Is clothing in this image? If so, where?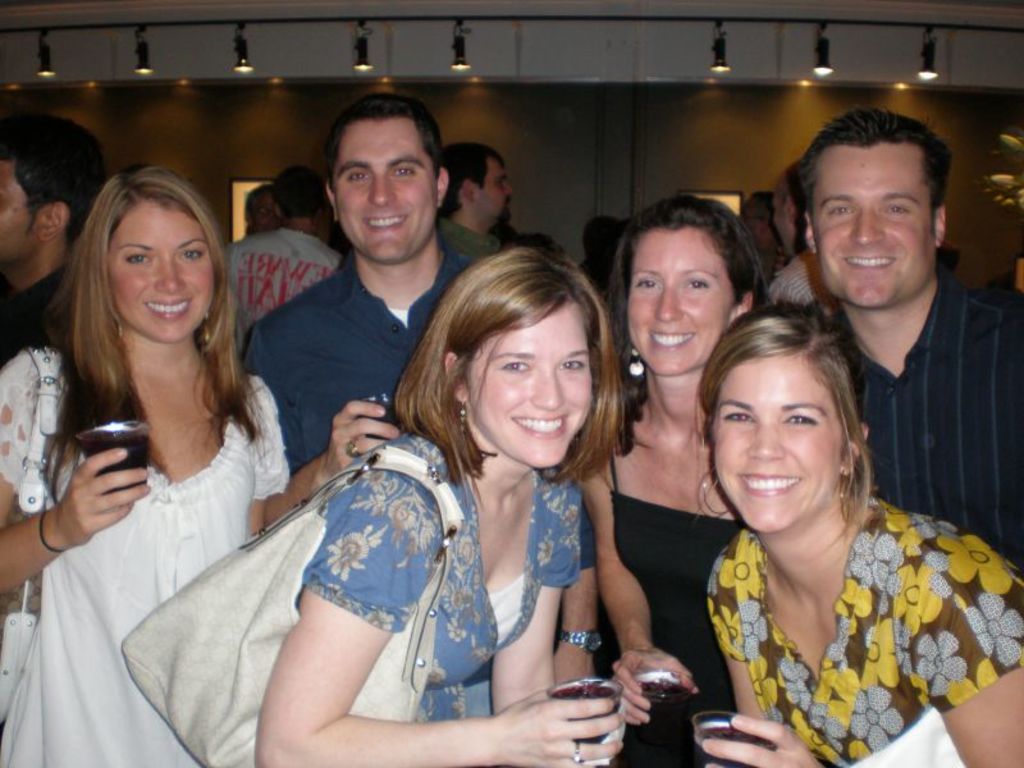
Yes, at l=765, t=257, r=820, b=315.
